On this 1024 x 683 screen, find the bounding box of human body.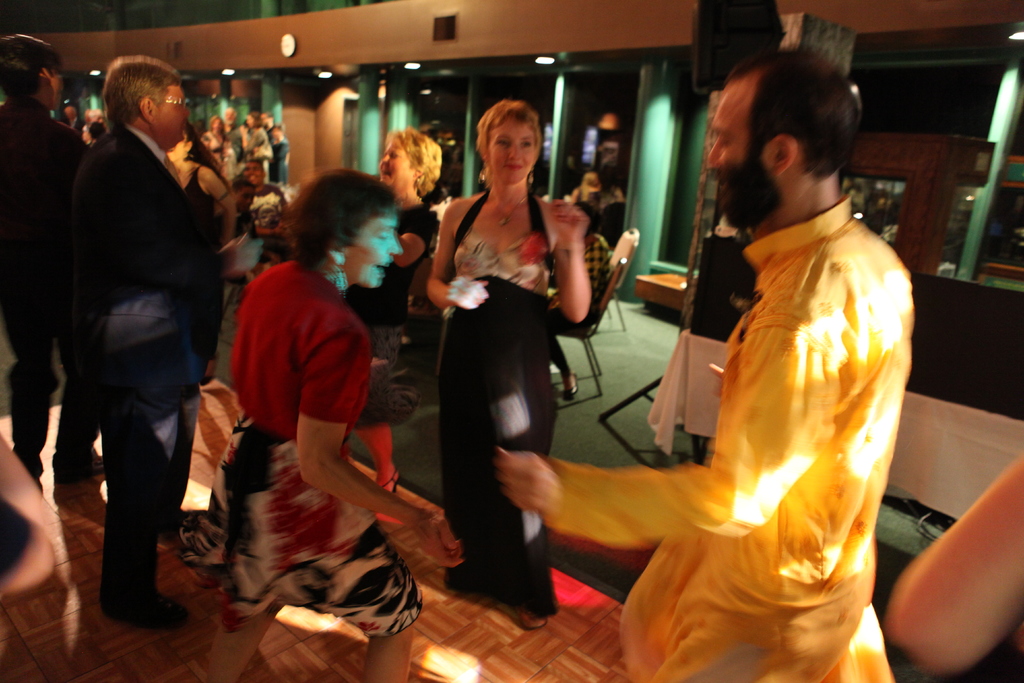
Bounding box: crop(165, 97, 300, 286).
